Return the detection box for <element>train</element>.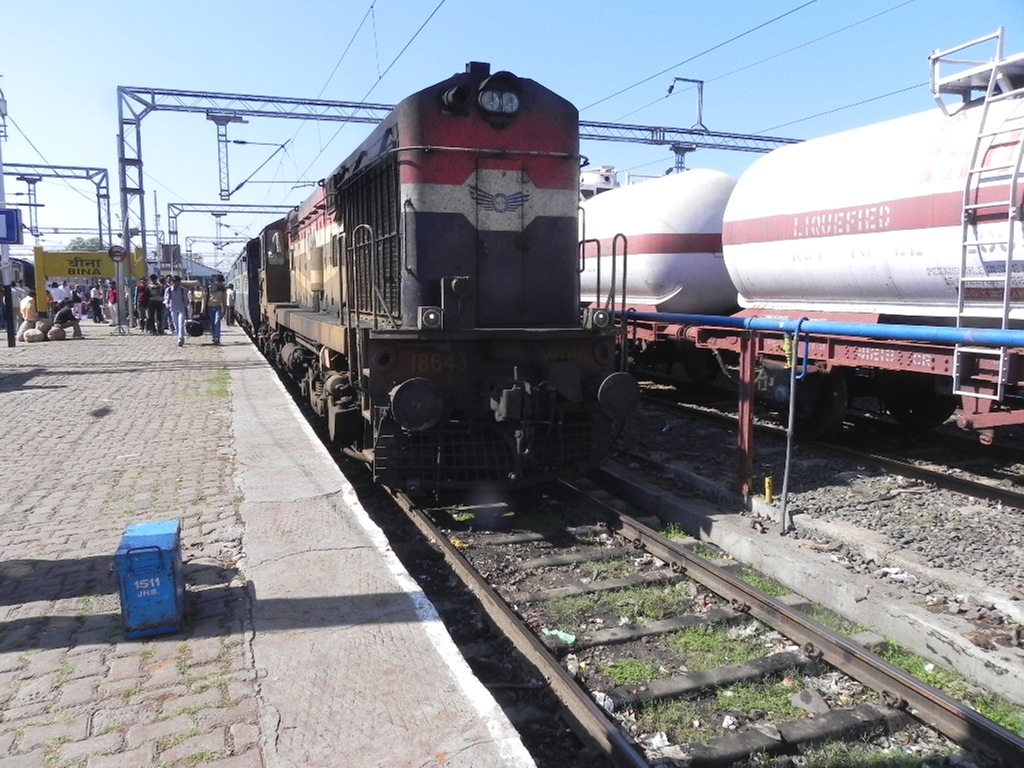
<region>581, 29, 1023, 478</region>.
